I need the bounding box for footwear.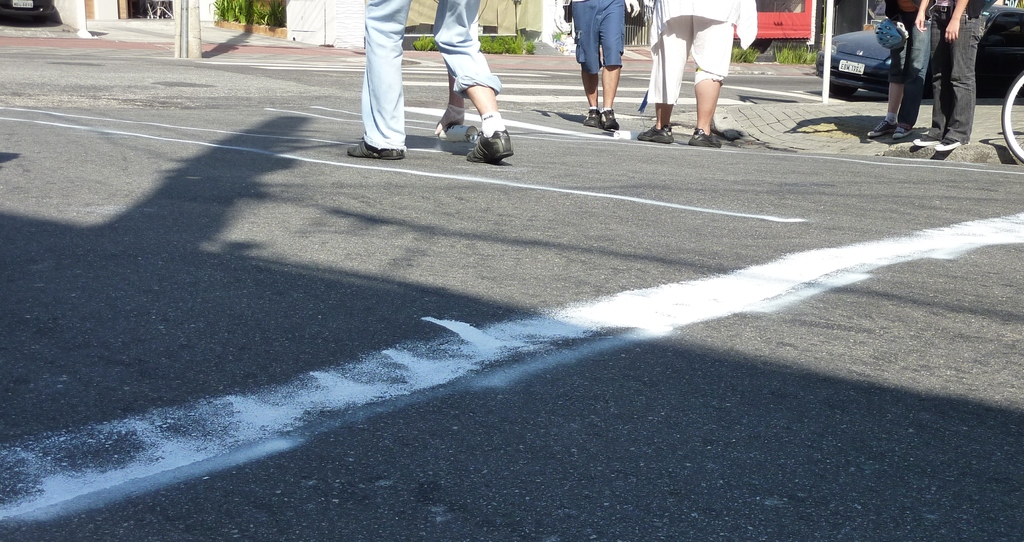
Here it is: <bbox>586, 107, 603, 127</bbox>.
